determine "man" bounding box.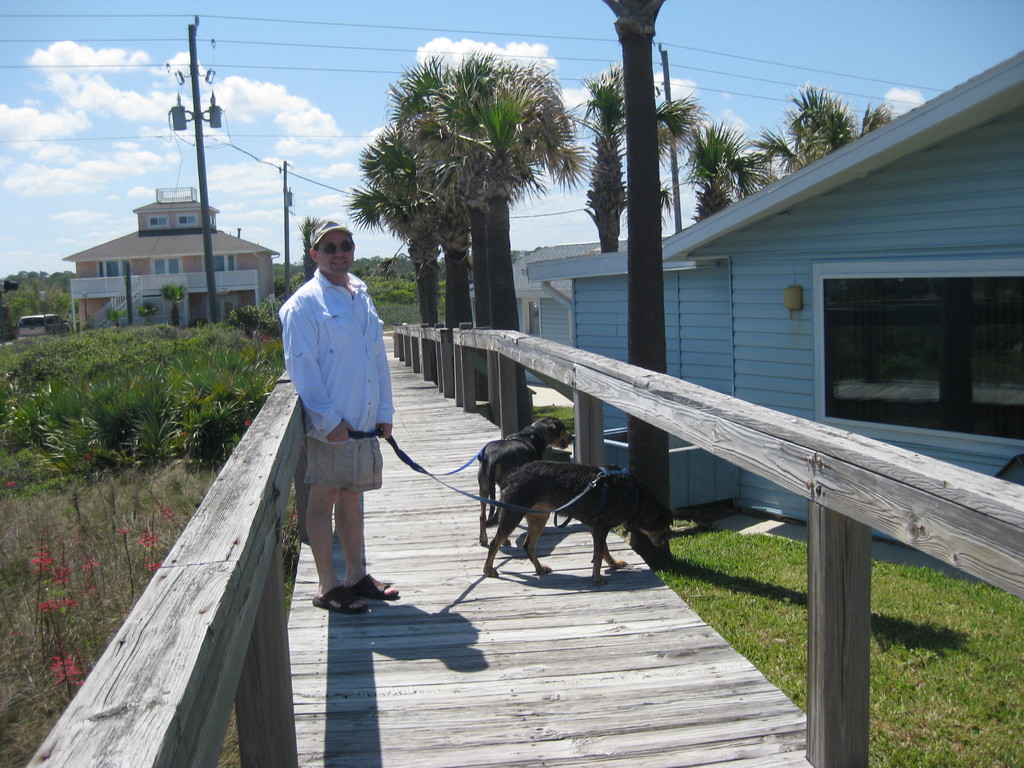
Determined: [273,228,390,634].
